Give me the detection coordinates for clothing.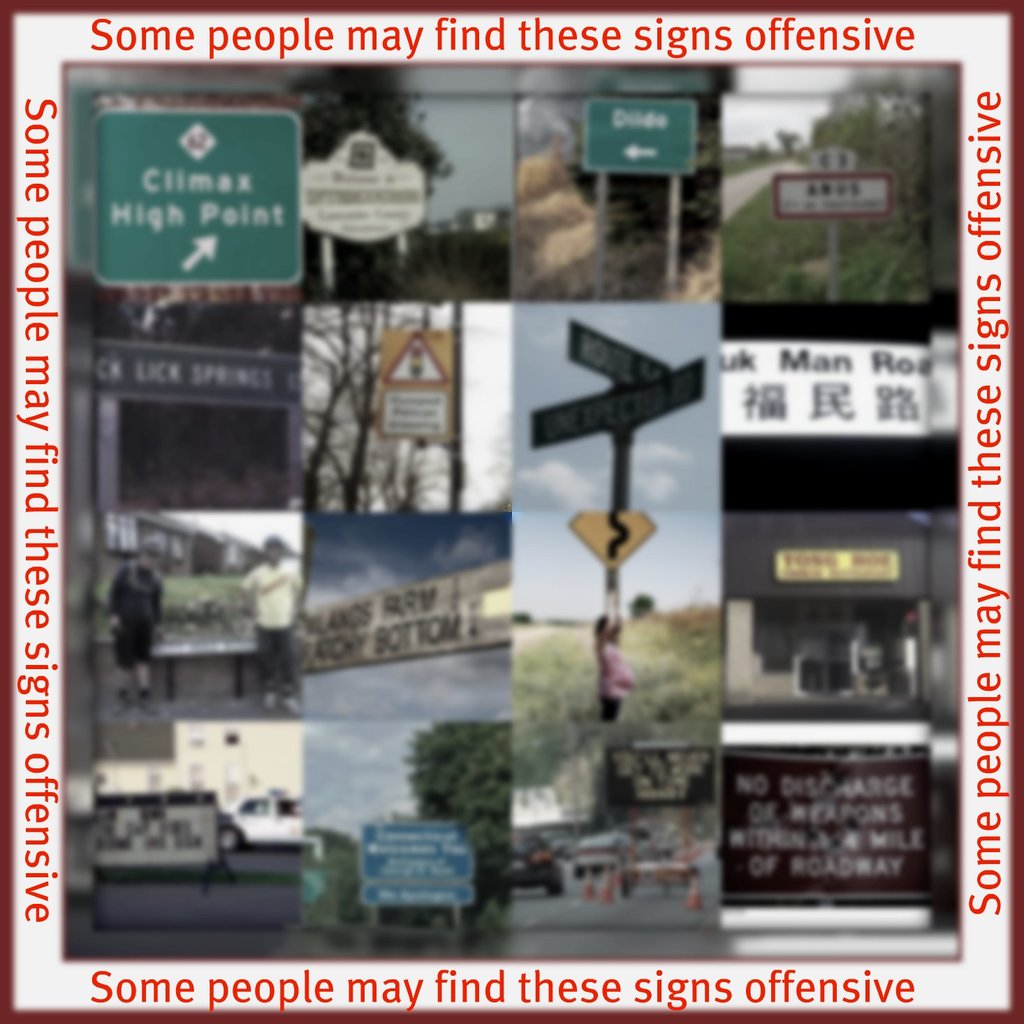
<bbox>241, 559, 306, 692</bbox>.
